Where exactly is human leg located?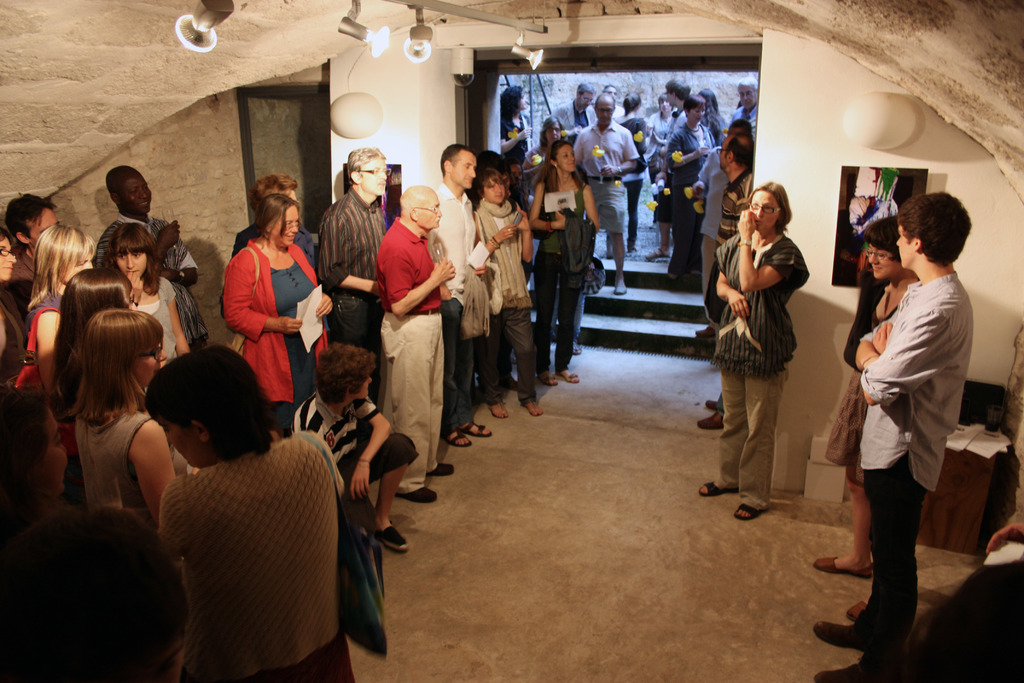
Its bounding box is <region>535, 252, 559, 384</region>.
